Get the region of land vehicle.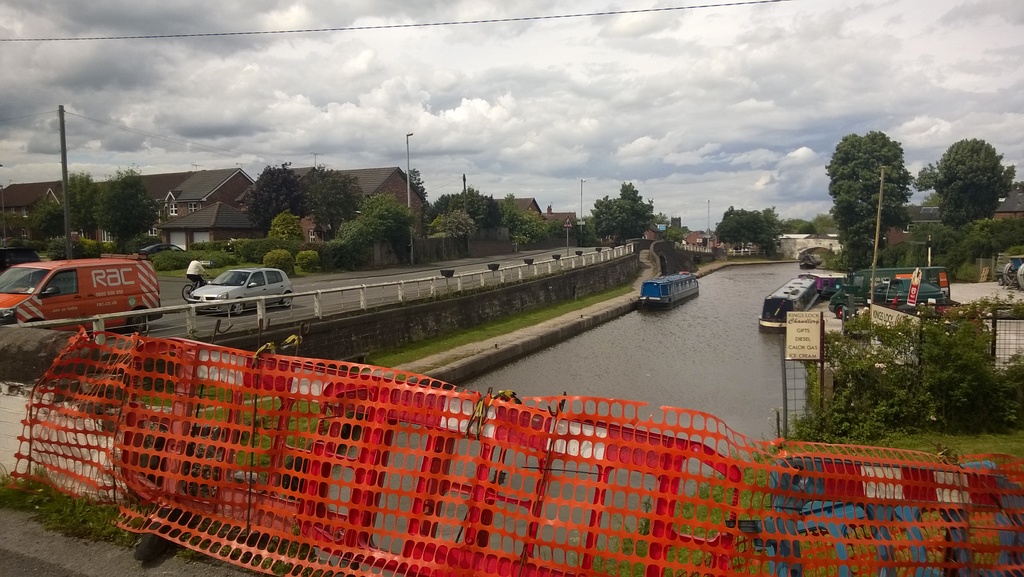
region(190, 264, 294, 309).
